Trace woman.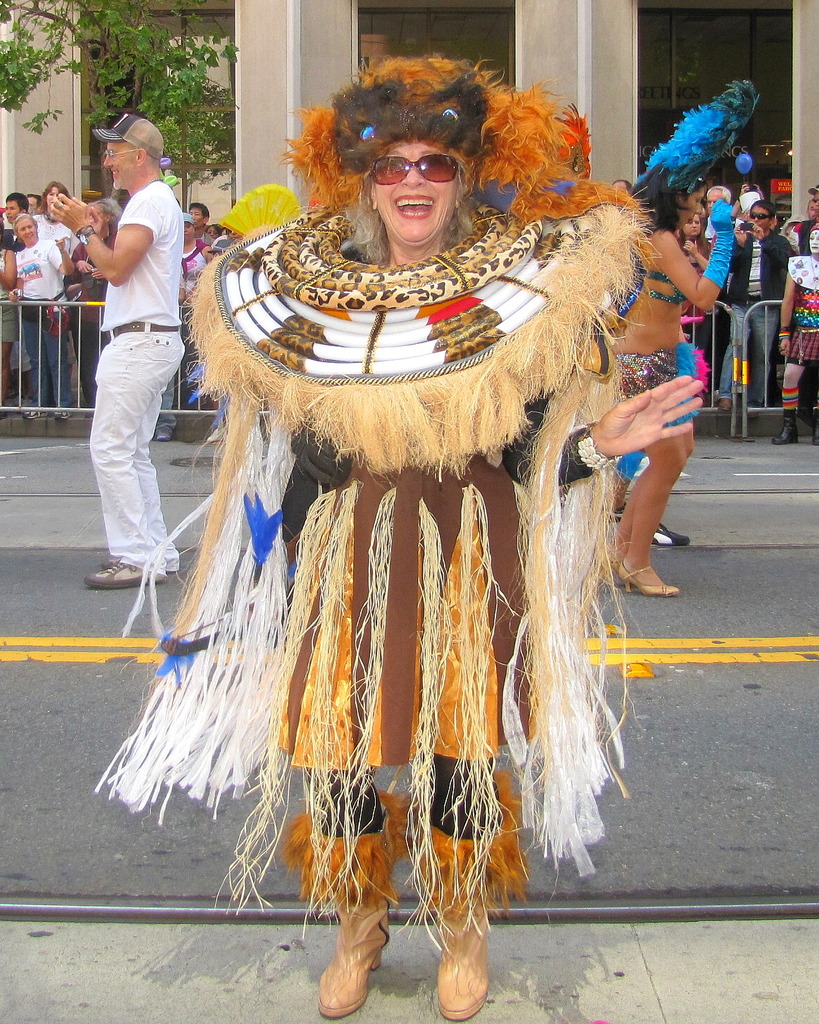
Traced to [left=181, top=209, right=216, bottom=405].
